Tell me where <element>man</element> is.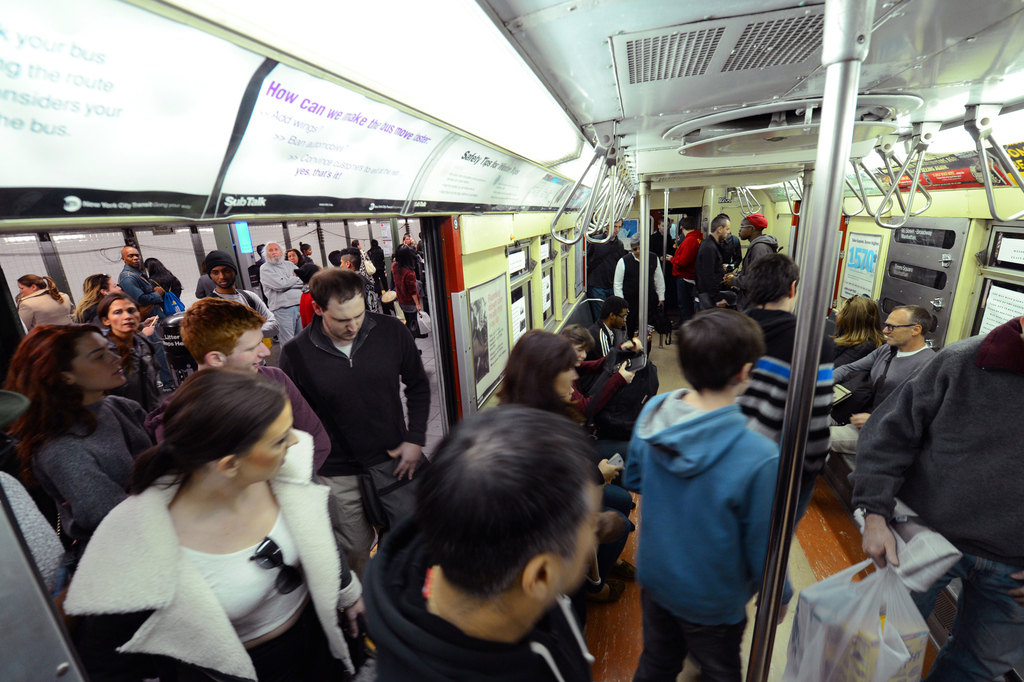
<element>man</element> is at BBox(209, 250, 271, 340).
